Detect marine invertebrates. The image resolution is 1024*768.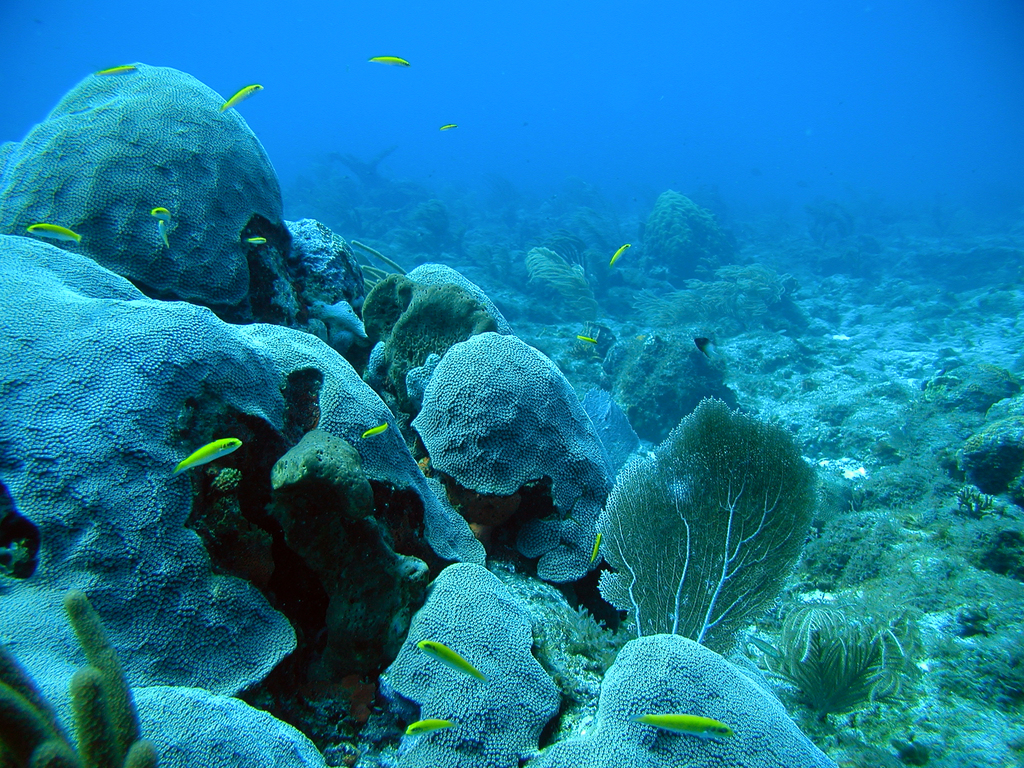
<bbox>515, 632, 851, 767</bbox>.
